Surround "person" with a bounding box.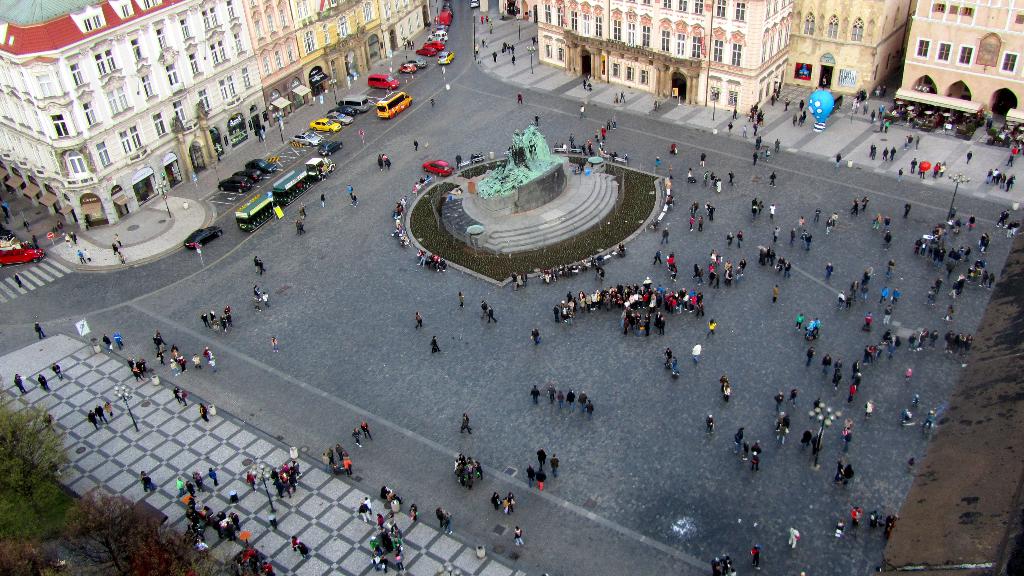
[538,451,543,465].
